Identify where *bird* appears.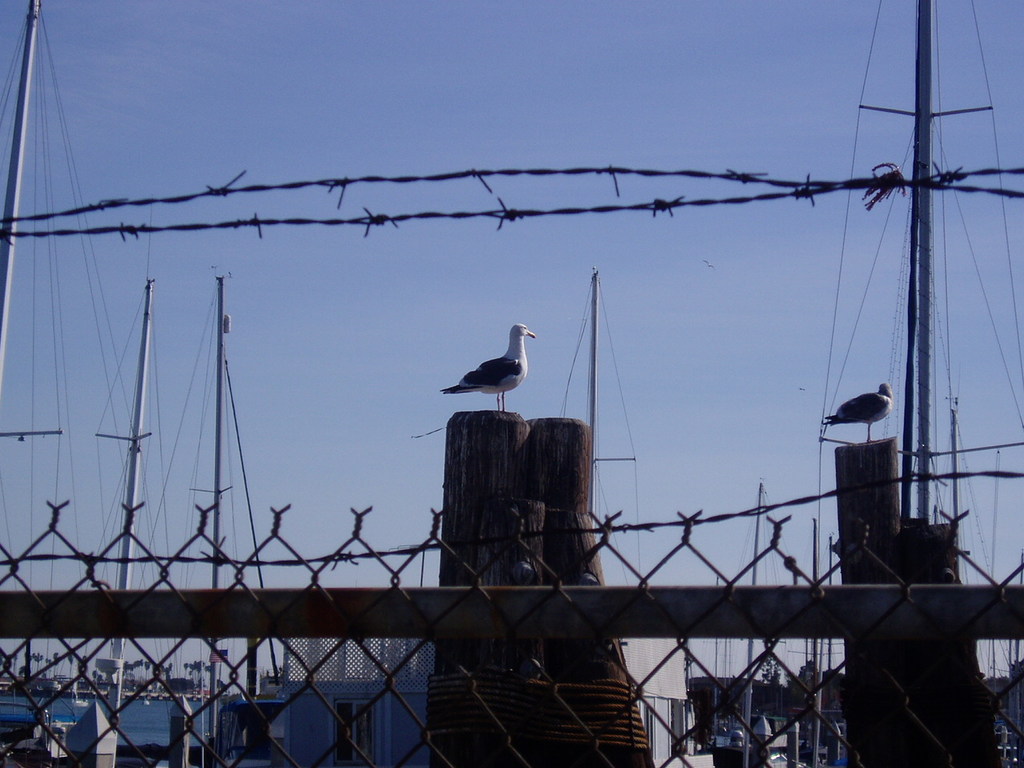
Appears at left=798, top=386, right=806, bottom=392.
